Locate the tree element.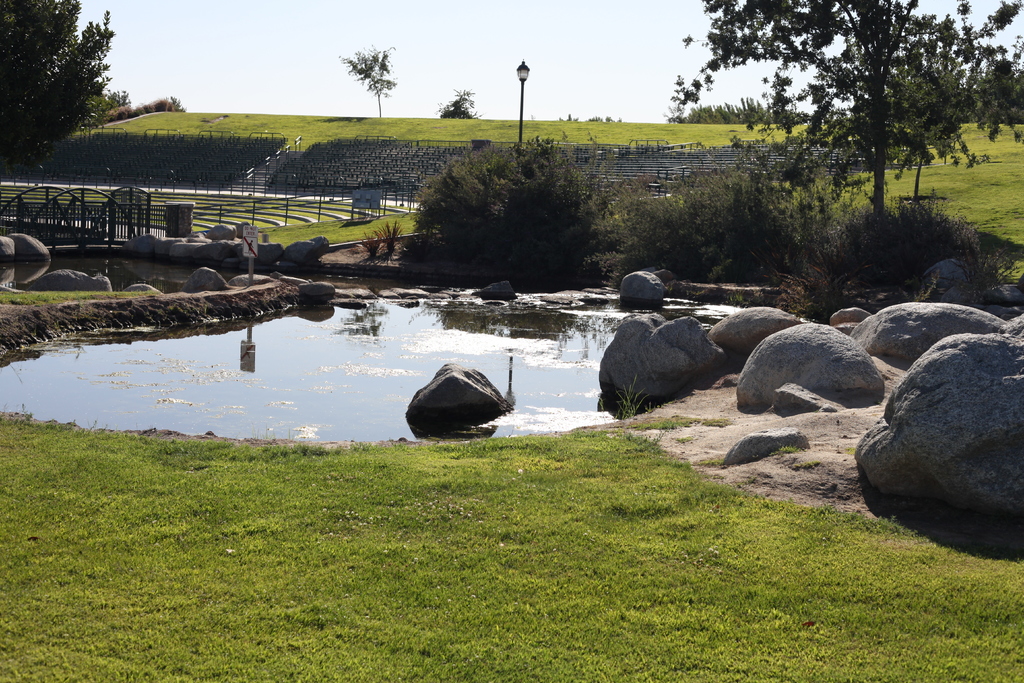
Element bbox: 337 46 399 120.
